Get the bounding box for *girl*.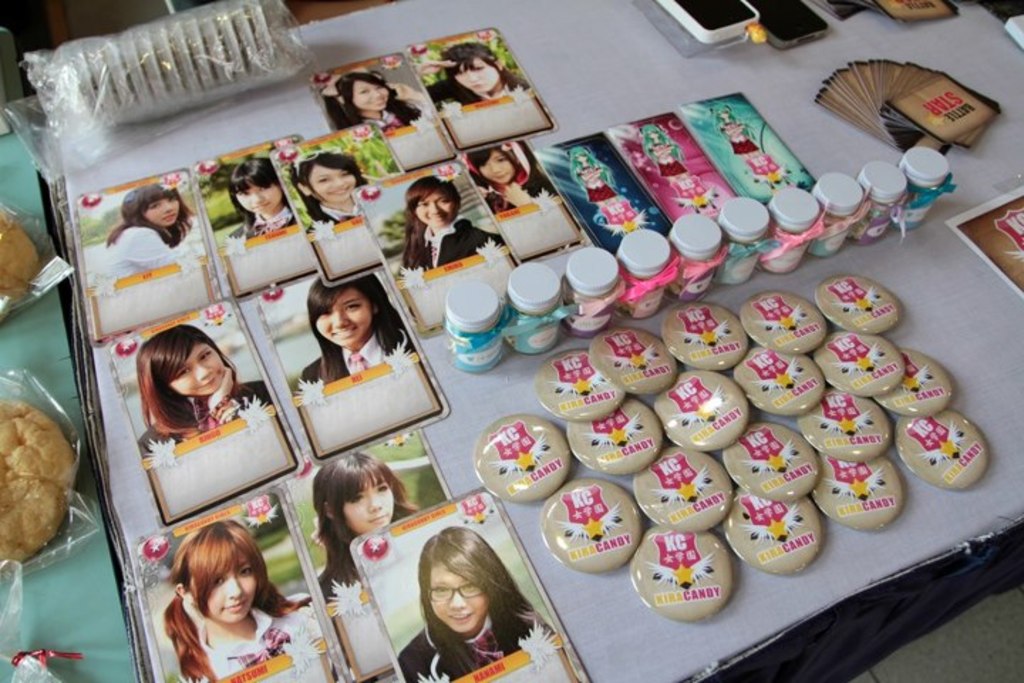
(x1=390, y1=528, x2=558, y2=682).
